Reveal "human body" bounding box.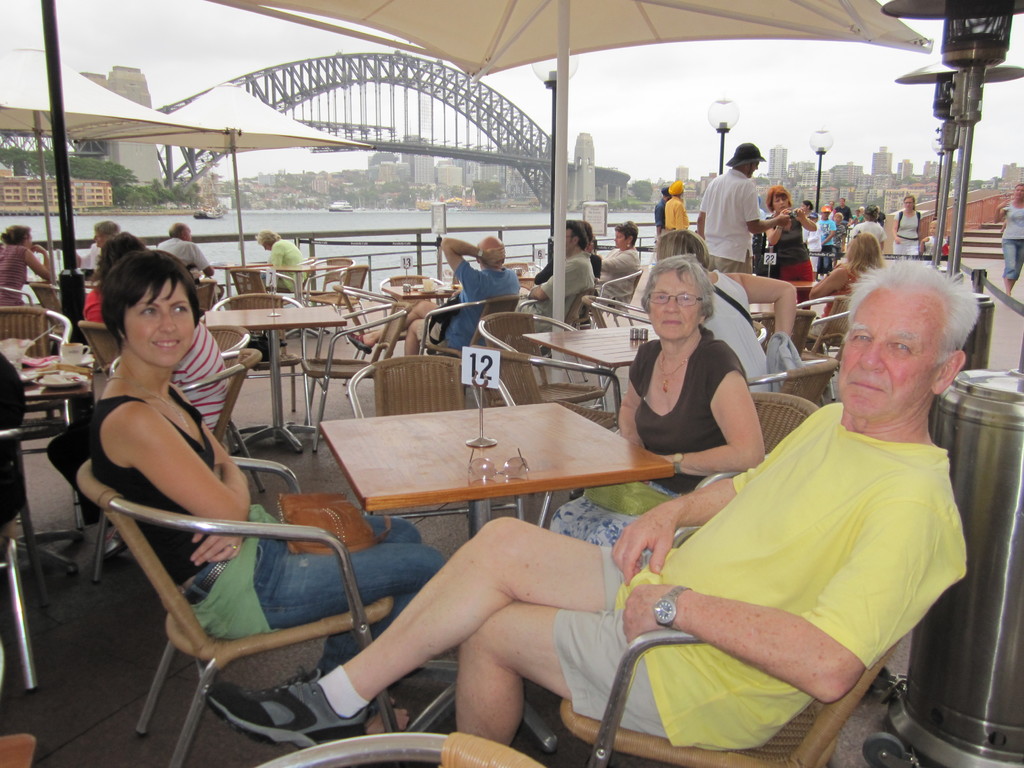
Revealed: {"left": 666, "top": 182, "right": 691, "bottom": 239}.
